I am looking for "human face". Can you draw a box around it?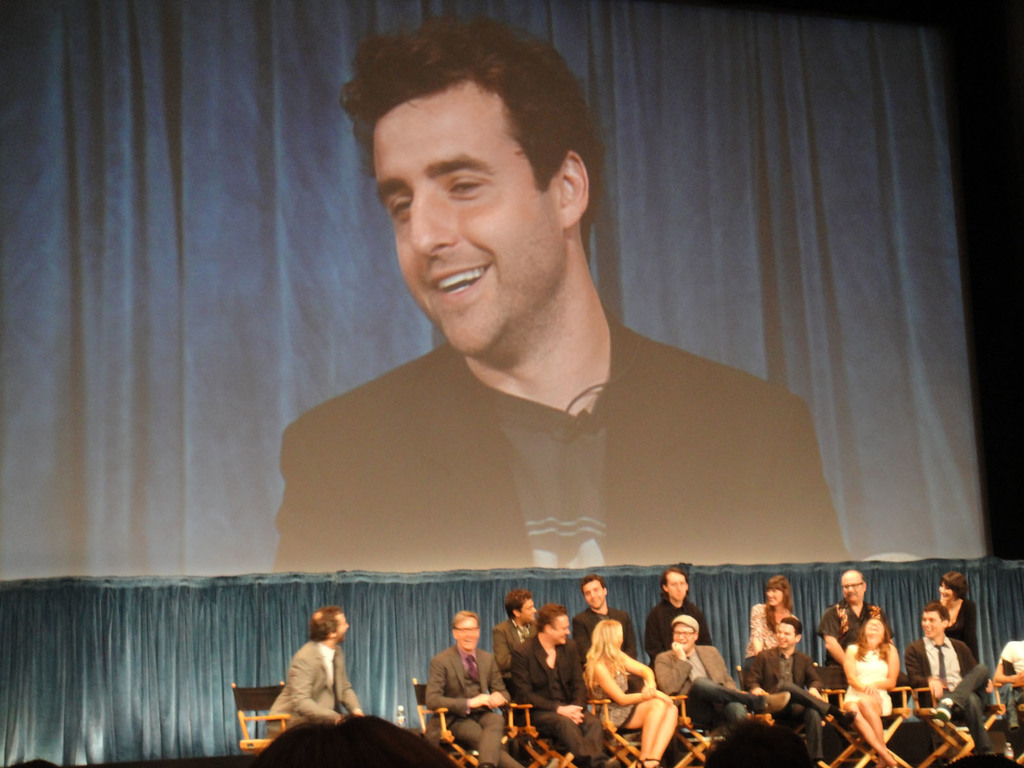
Sure, the bounding box is select_region(584, 577, 606, 607).
